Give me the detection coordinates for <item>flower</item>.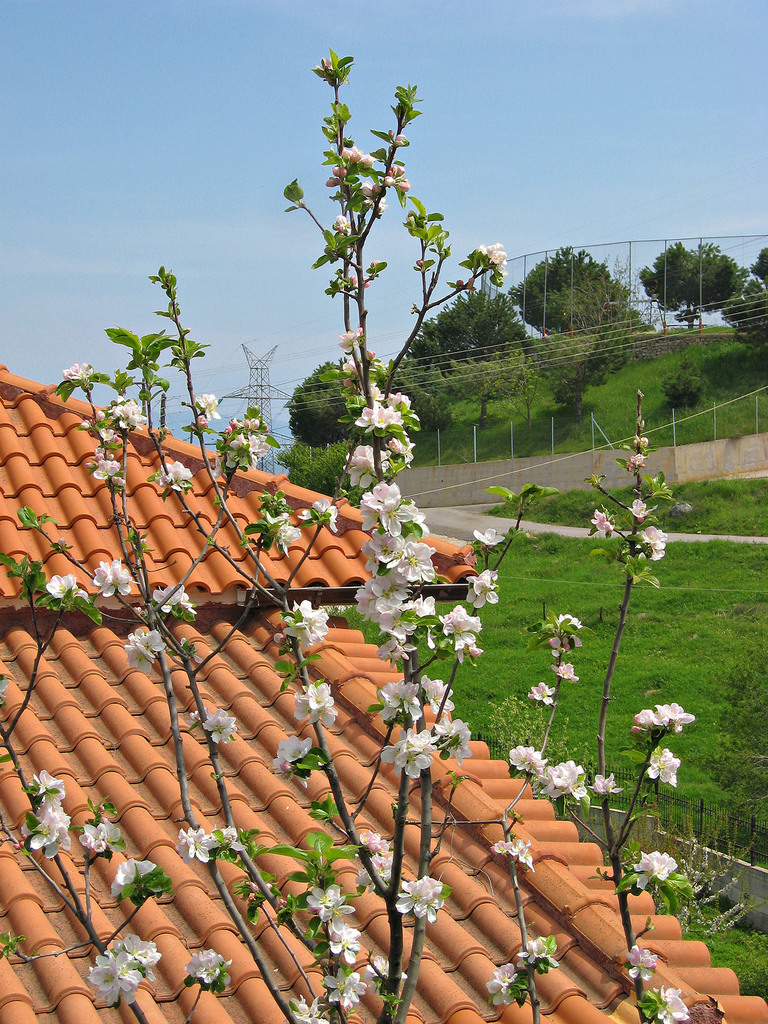
detection(525, 680, 560, 710).
